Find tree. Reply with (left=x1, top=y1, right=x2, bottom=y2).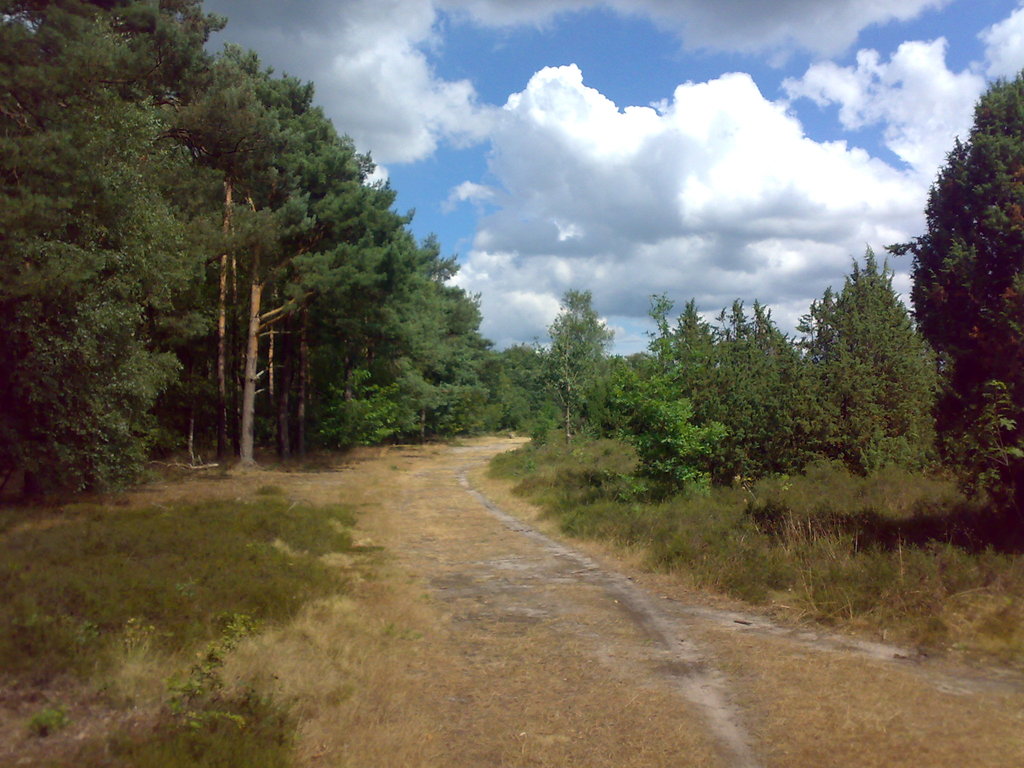
(left=588, top=353, right=648, bottom=451).
